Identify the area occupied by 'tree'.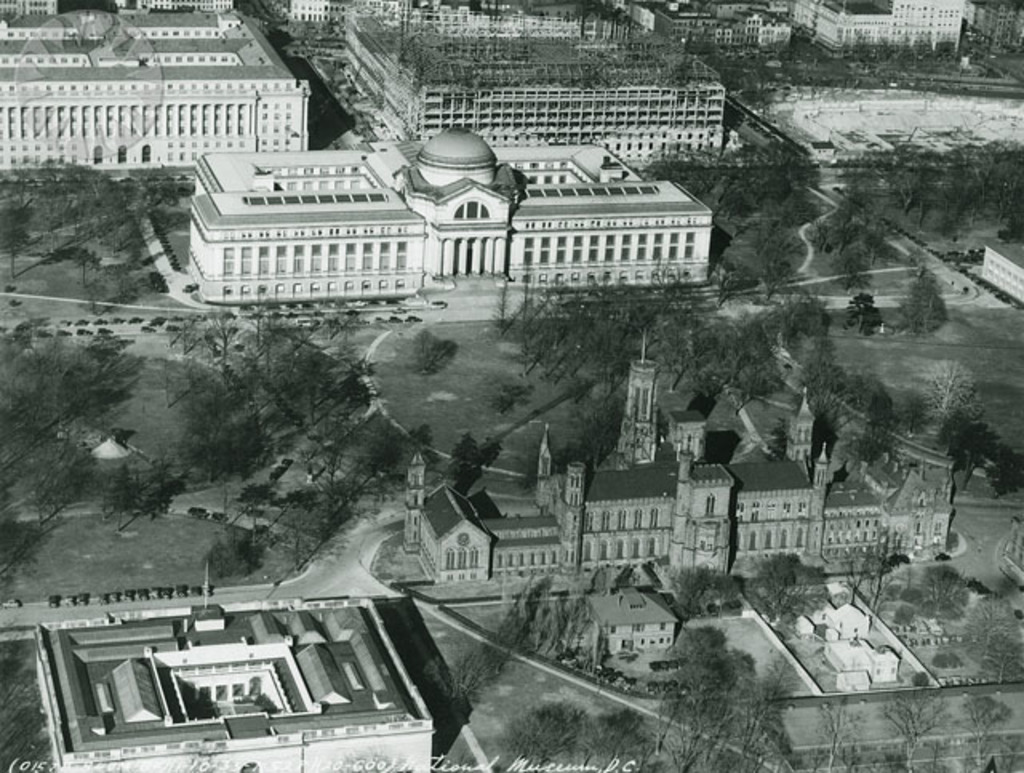
Area: {"left": 360, "top": 418, "right": 403, "bottom": 472}.
